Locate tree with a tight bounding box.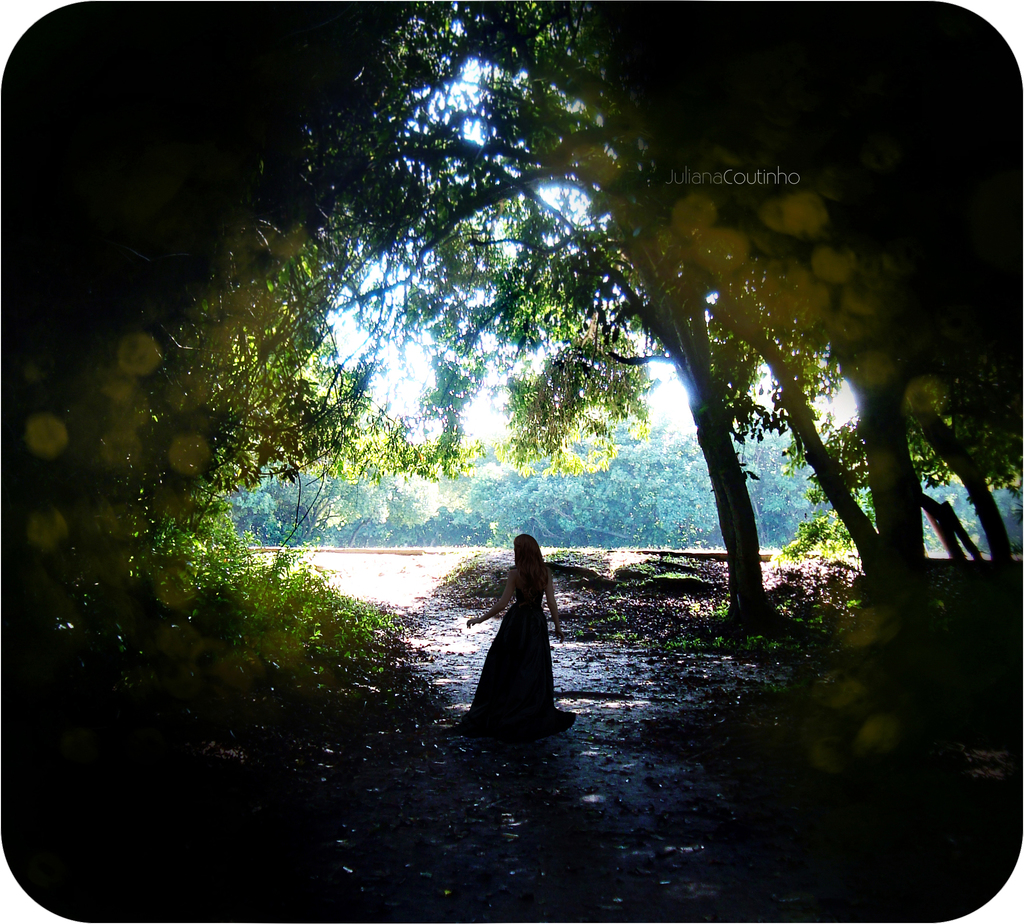
233 457 396 548.
